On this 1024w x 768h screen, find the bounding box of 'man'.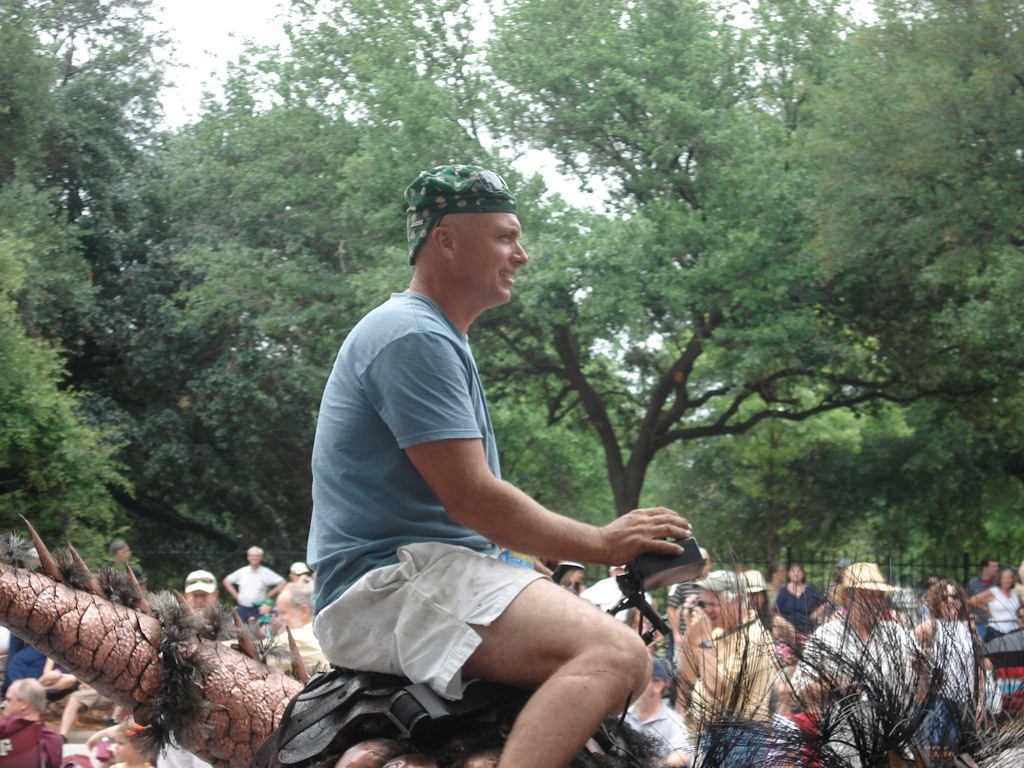
Bounding box: bbox(298, 186, 684, 767).
